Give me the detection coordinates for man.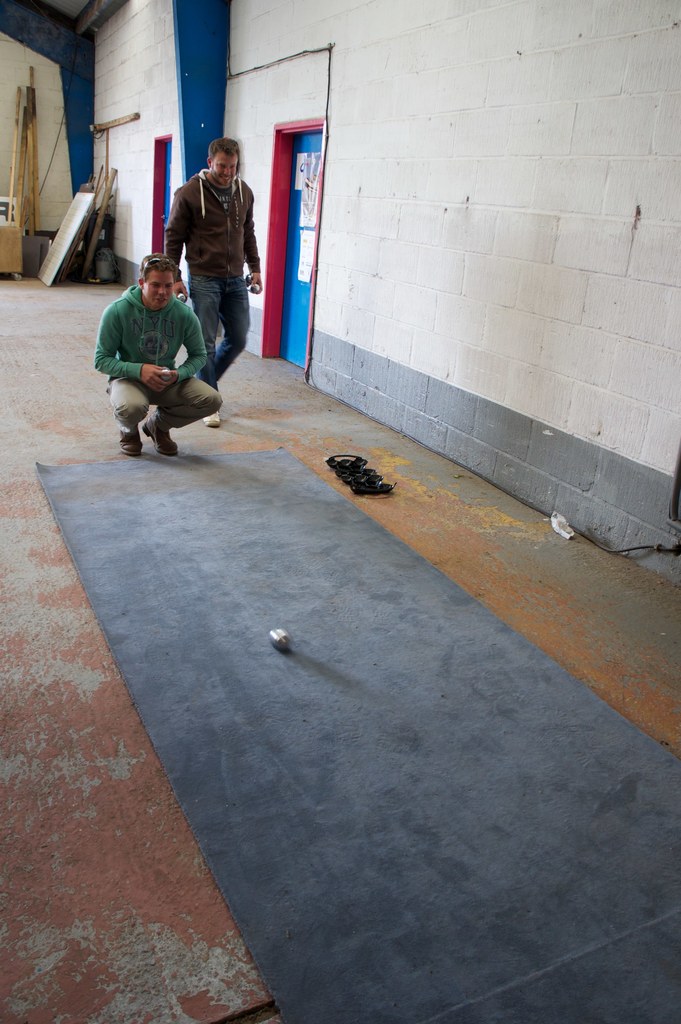
box=[89, 246, 231, 457].
